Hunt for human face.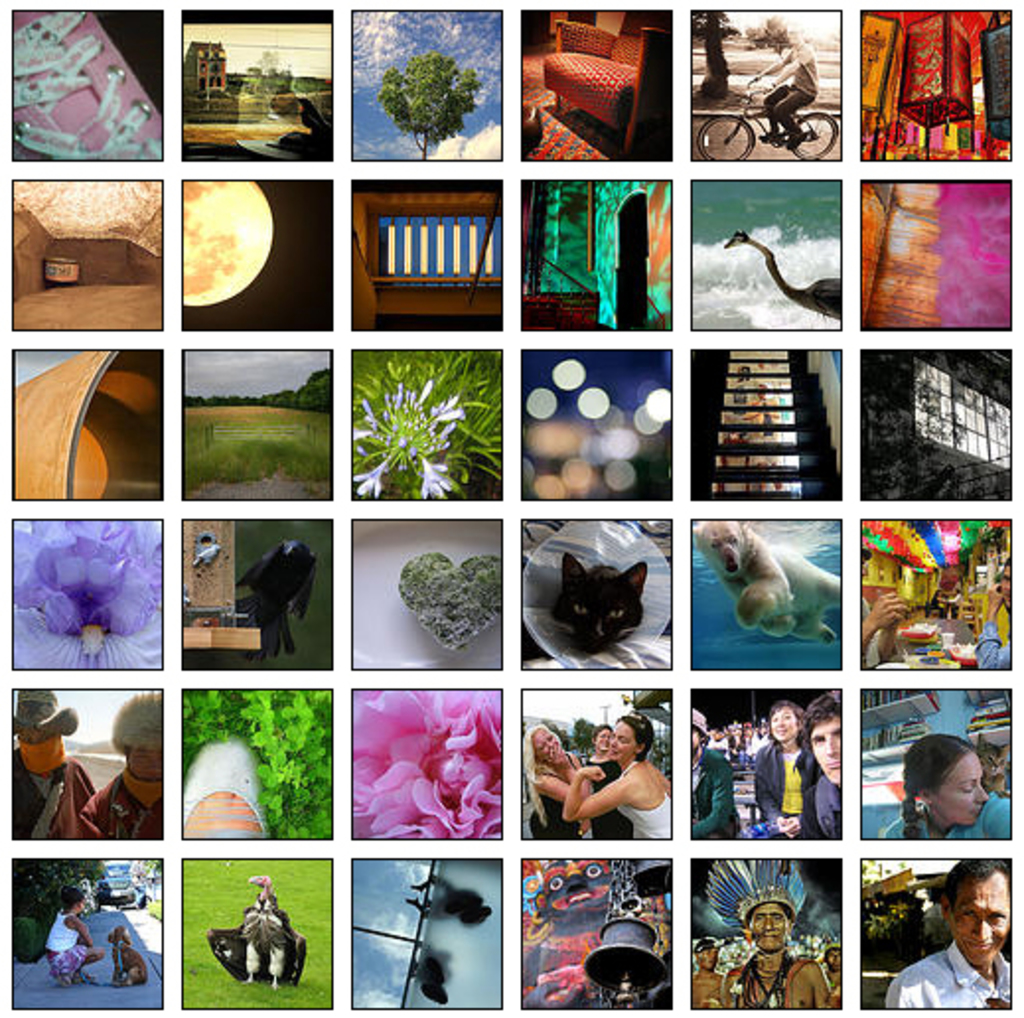
Hunted down at [x1=953, y1=870, x2=1010, y2=965].
